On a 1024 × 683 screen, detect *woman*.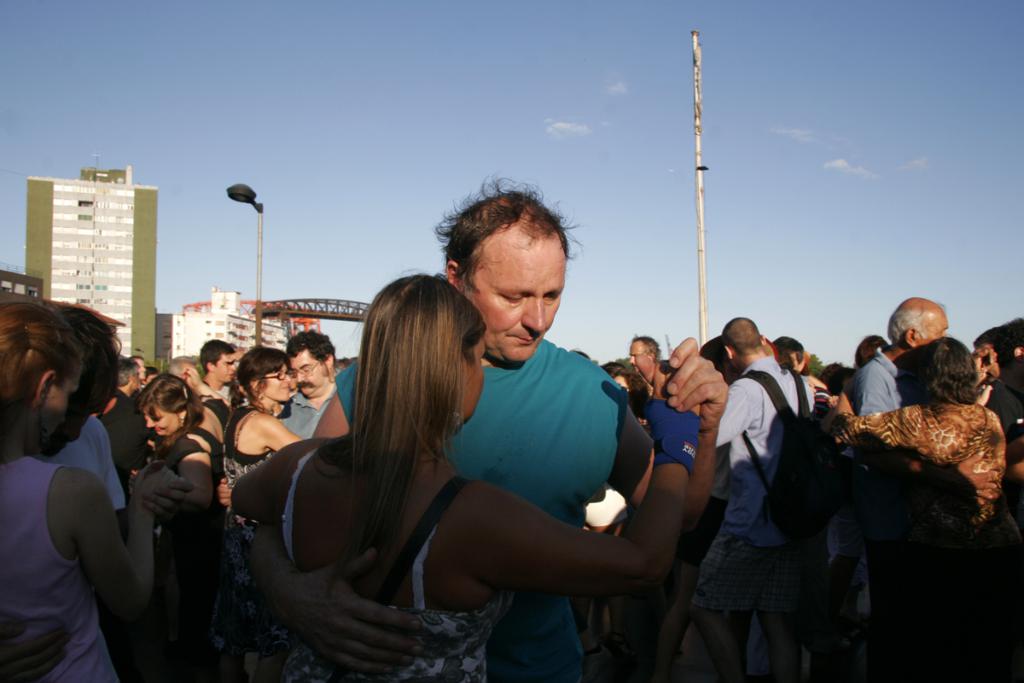
crop(230, 342, 307, 492).
